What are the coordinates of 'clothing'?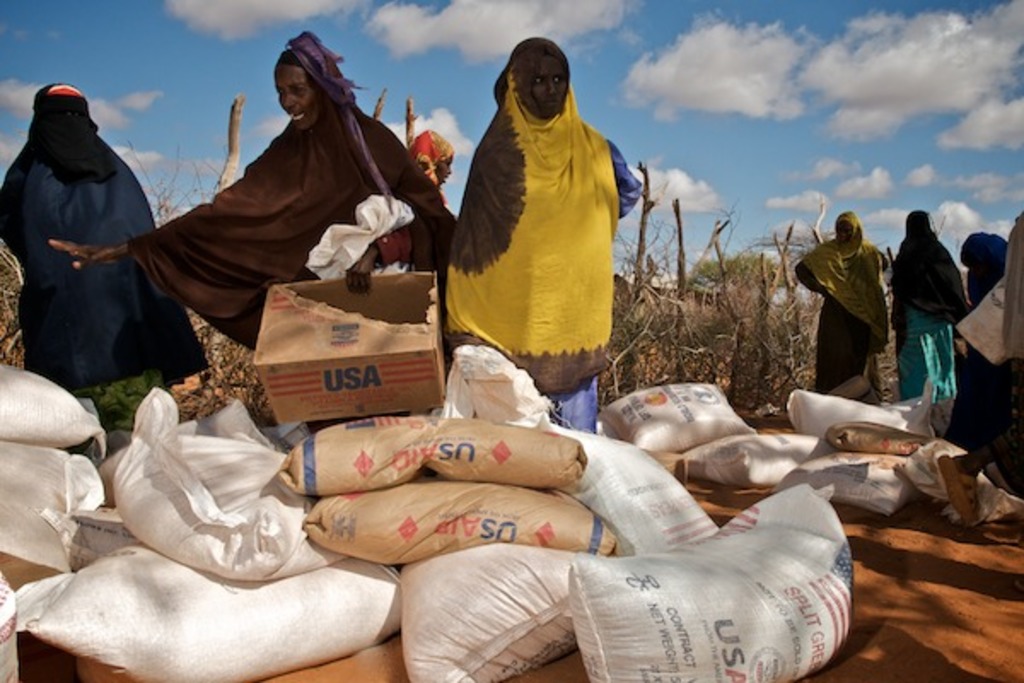
(x1=442, y1=41, x2=638, y2=435).
